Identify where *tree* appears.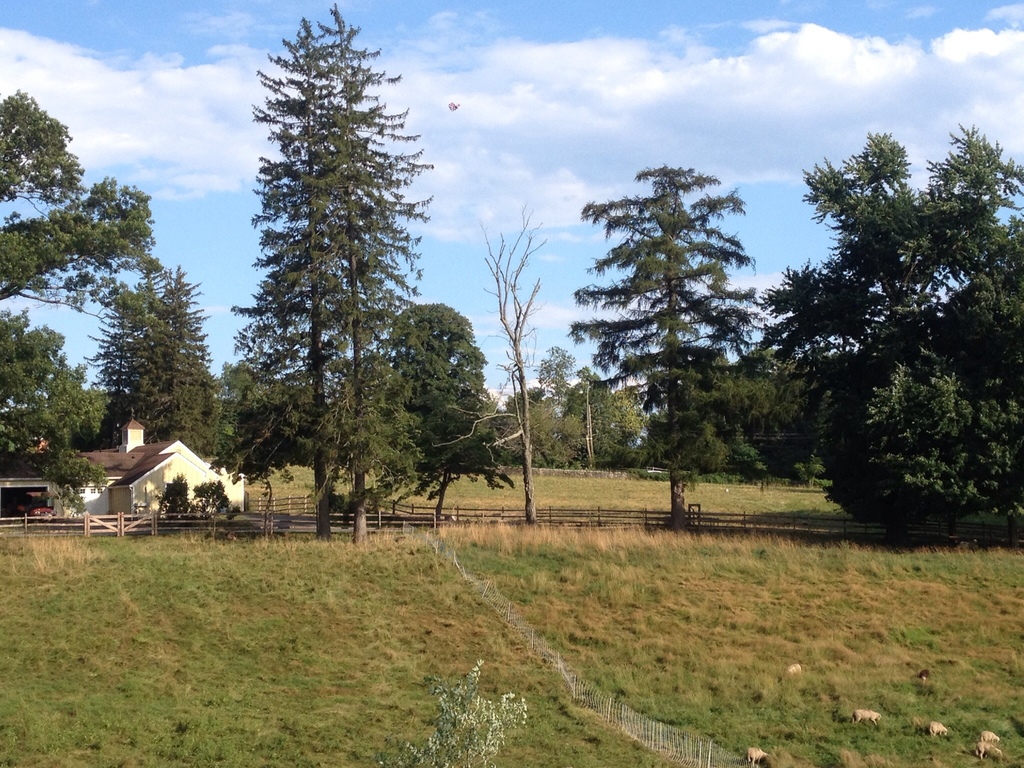
Appears at box=[319, 301, 520, 524].
